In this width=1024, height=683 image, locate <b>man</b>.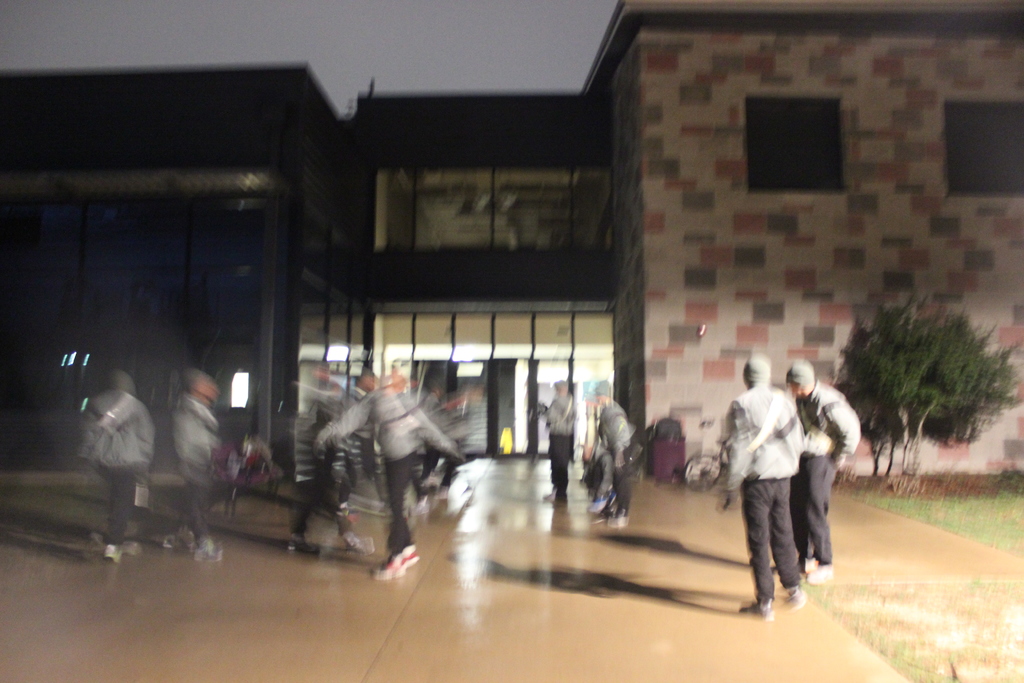
Bounding box: bbox=[546, 378, 579, 511].
